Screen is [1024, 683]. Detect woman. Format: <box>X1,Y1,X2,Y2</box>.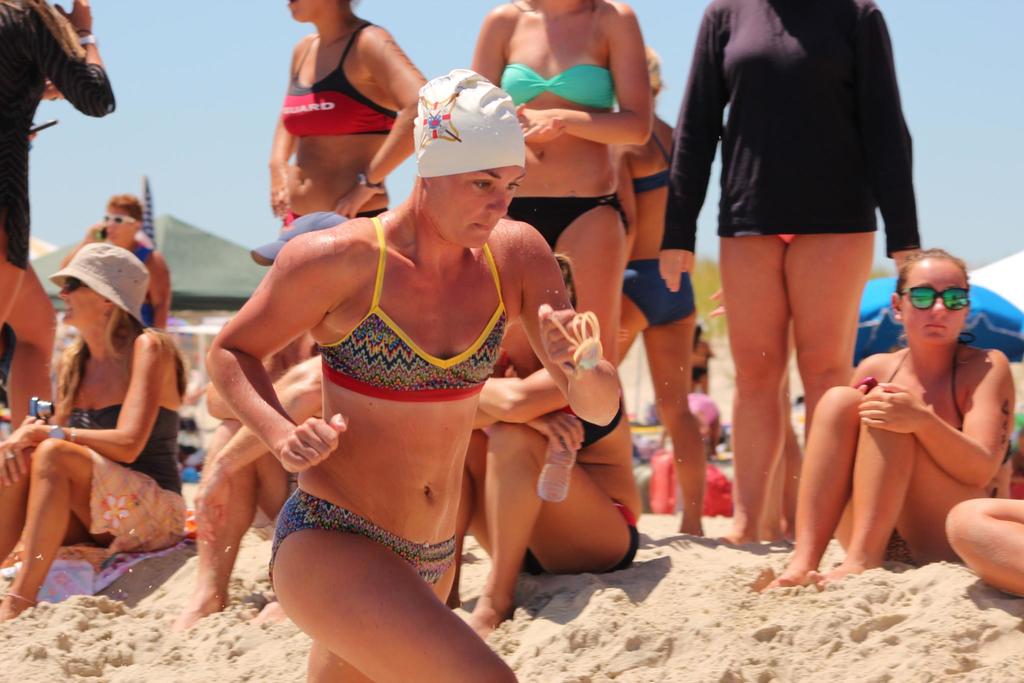
<box>0,251,194,629</box>.
